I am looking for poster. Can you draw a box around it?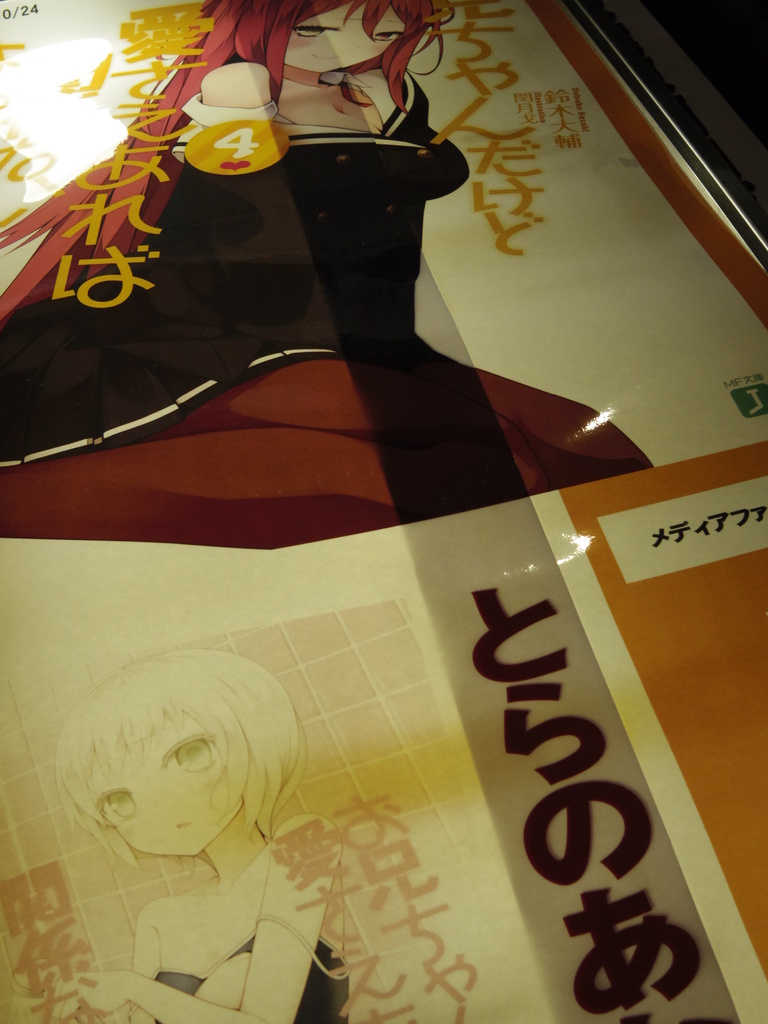
Sure, the bounding box is box(0, 0, 767, 1023).
